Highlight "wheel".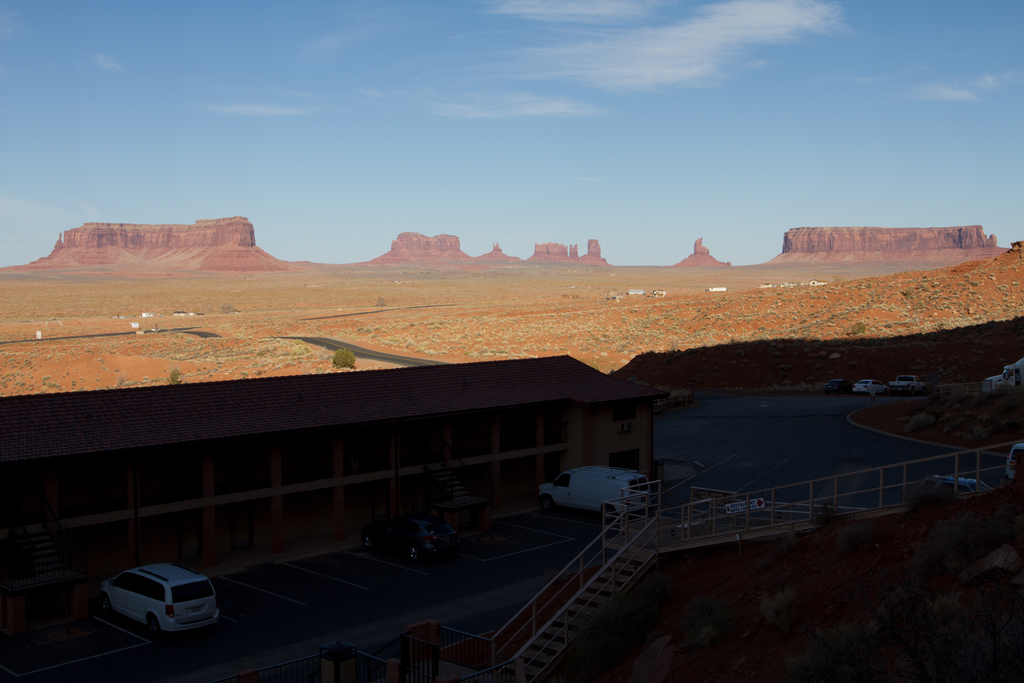
Highlighted region: x1=144, y1=619, x2=161, y2=639.
